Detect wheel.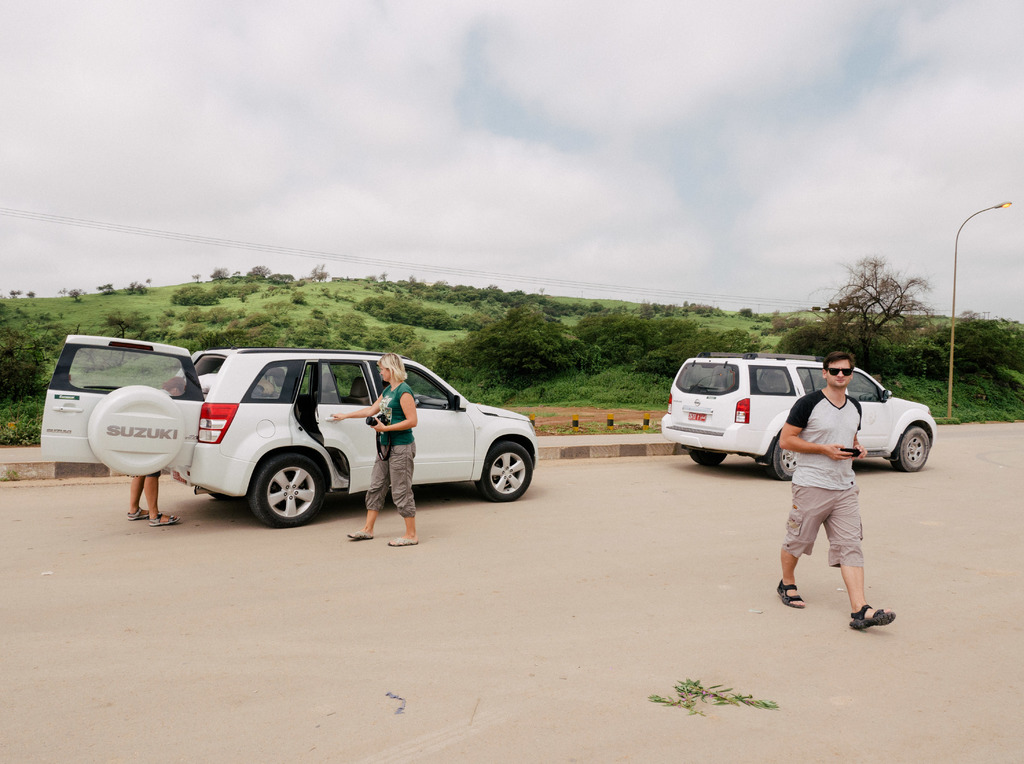
Detected at x1=885 y1=421 x2=930 y2=474.
